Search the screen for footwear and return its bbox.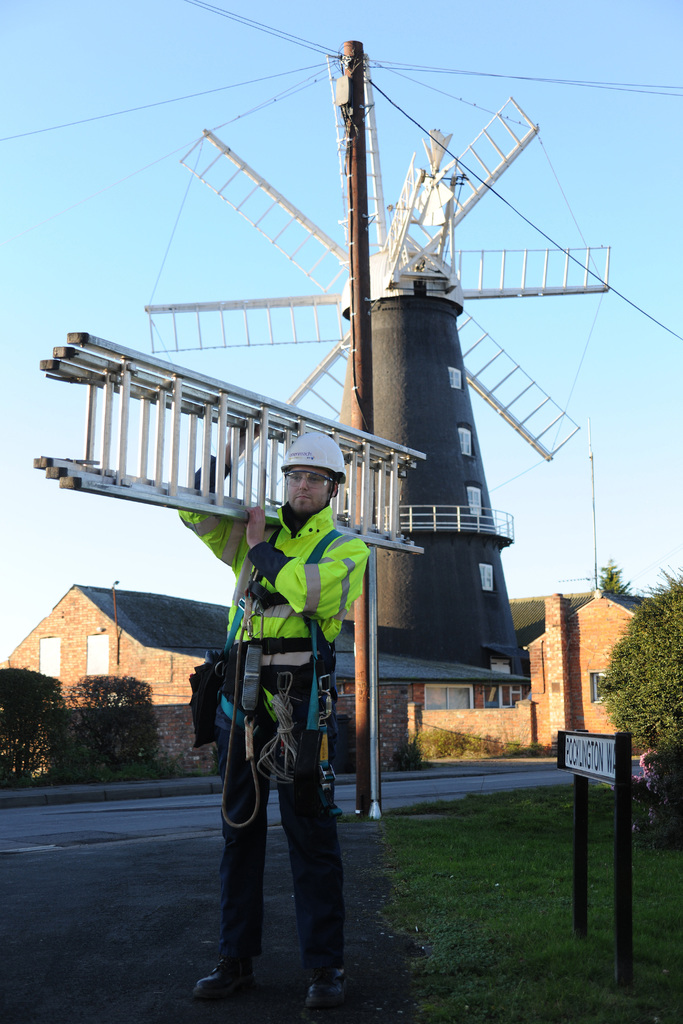
Found: 185, 958, 260, 1002.
